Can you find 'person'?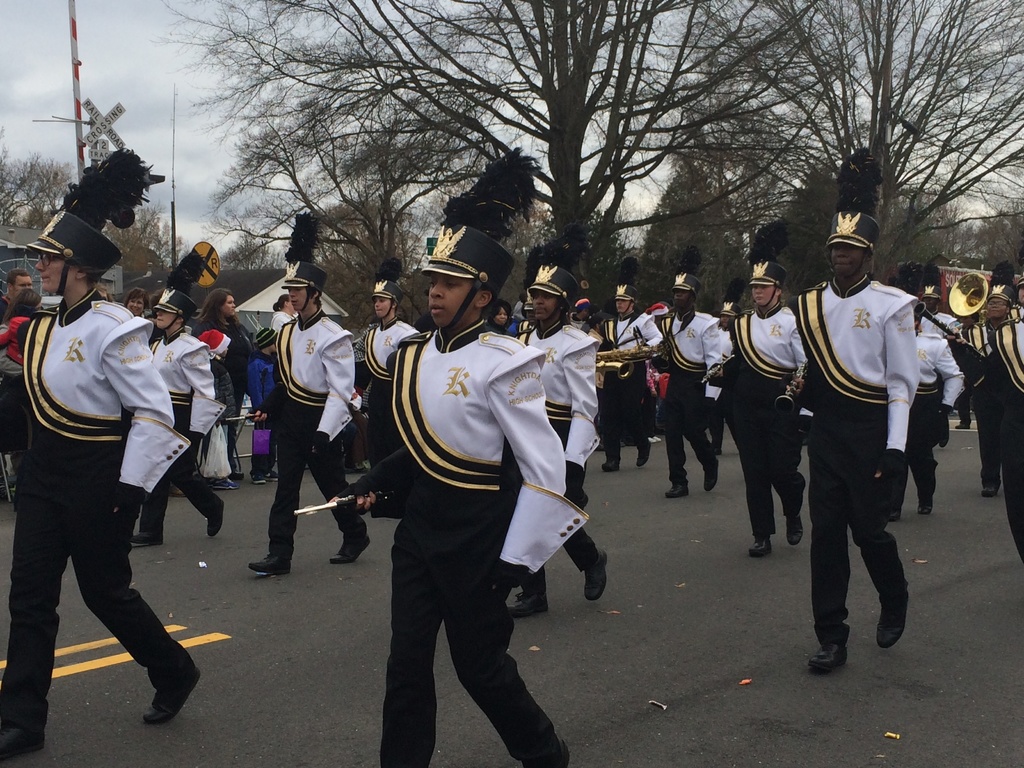
Yes, bounding box: (793,140,922,672).
